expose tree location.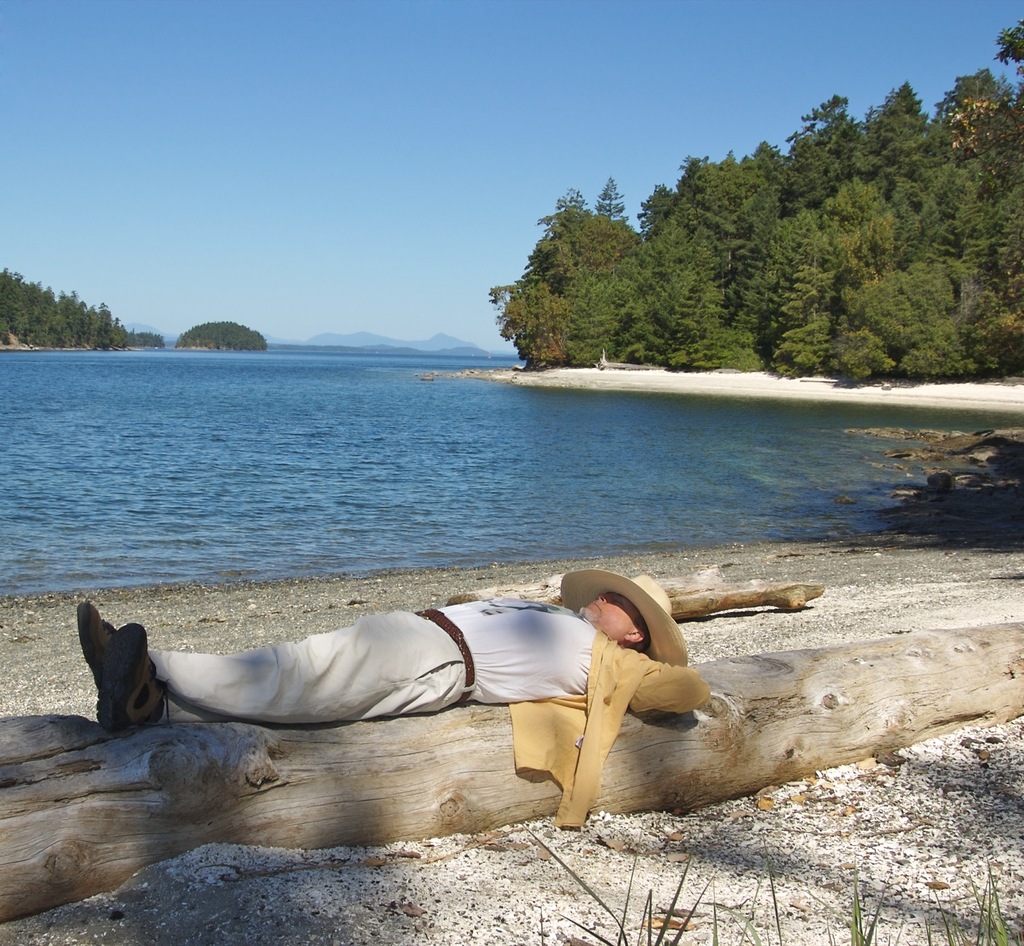
Exposed at {"x1": 483, "y1": 113, "x2": 998, "y2": 377}.
